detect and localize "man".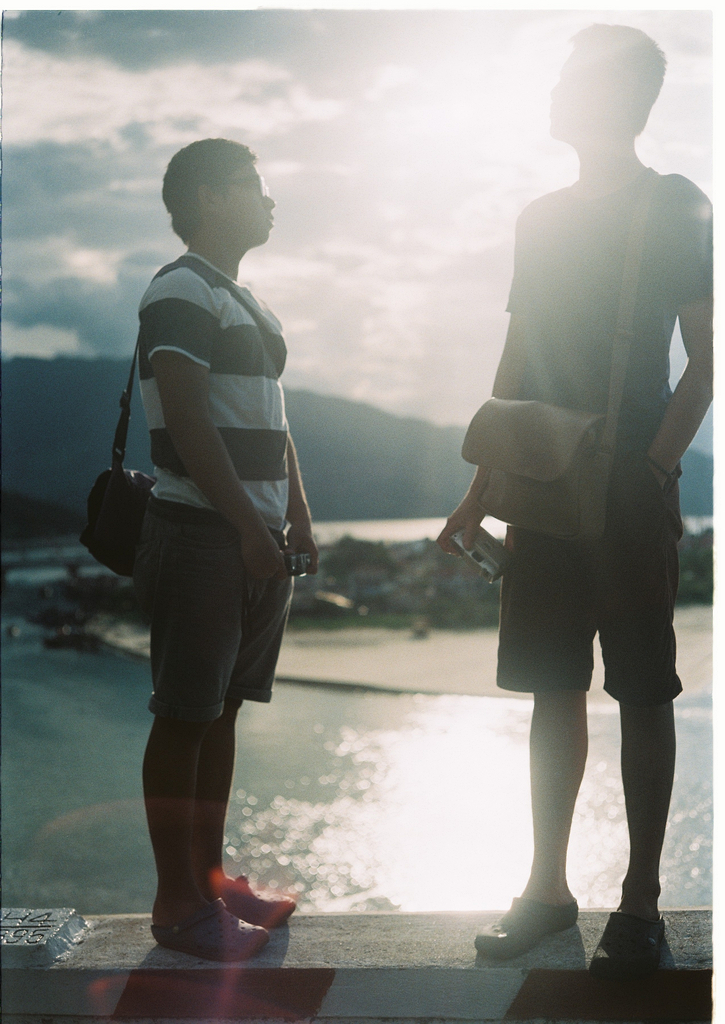
Localized at <box>437,20,711,994</box>.
